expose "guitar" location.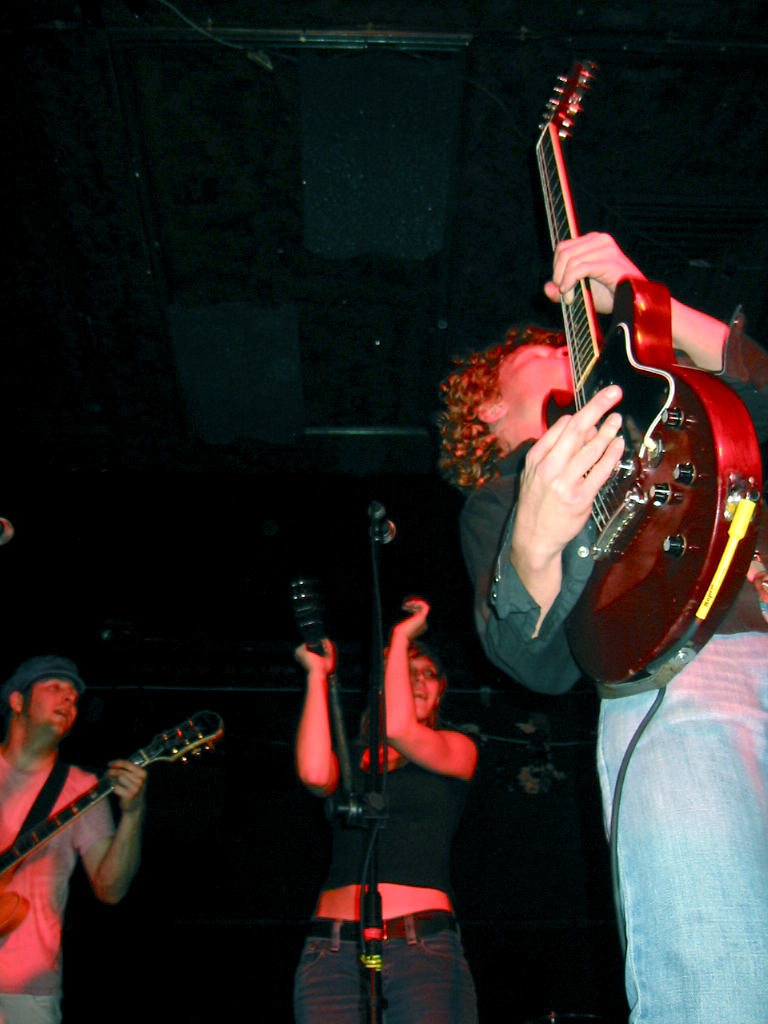
Exposed at Rect(556, 54, 767, 687).
